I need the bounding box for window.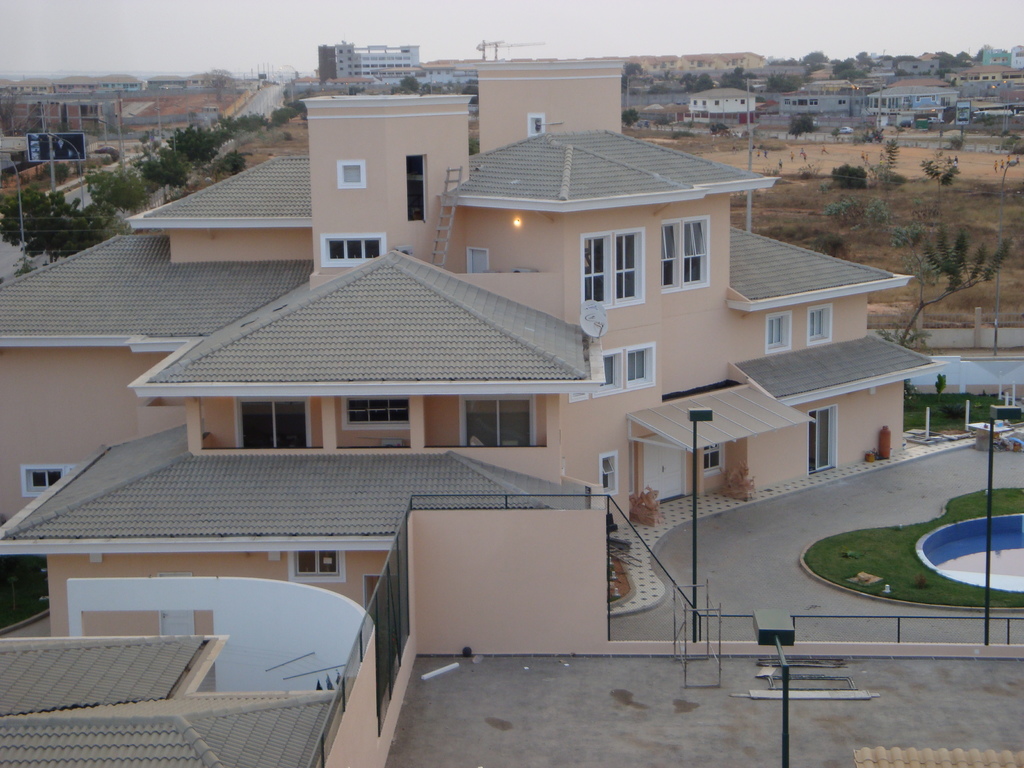
Here it is: select_region(584, 228, 644, 312).
